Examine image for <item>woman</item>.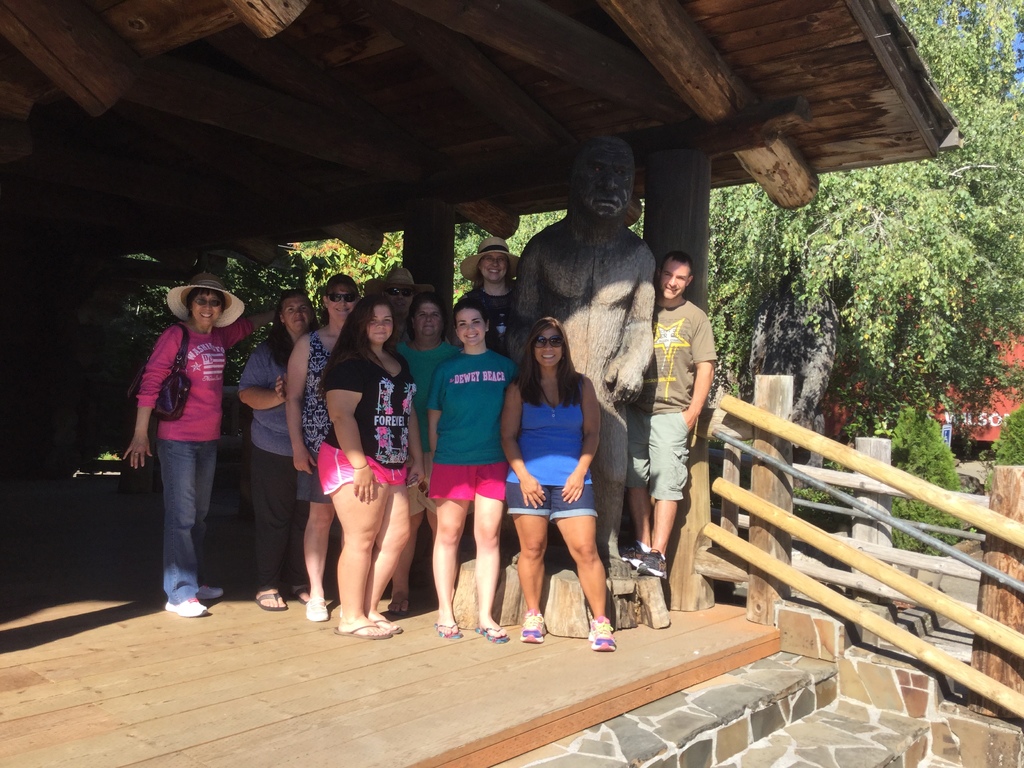
Examination result: select_region(411, 298, 520, 648).
